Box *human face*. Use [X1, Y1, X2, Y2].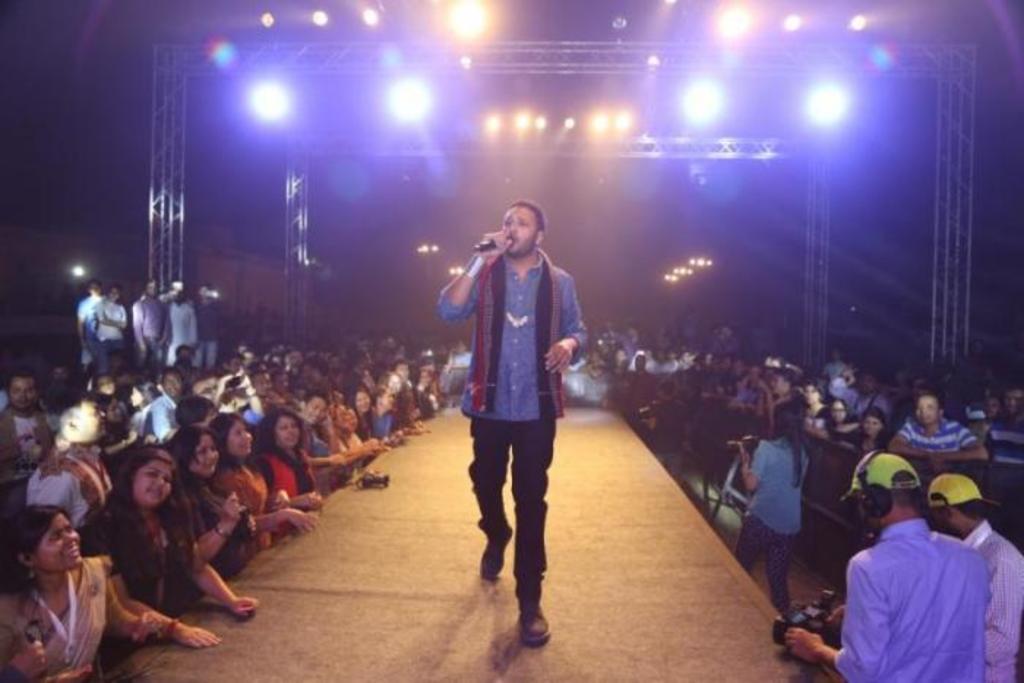
[192, 434, 218, 474].
